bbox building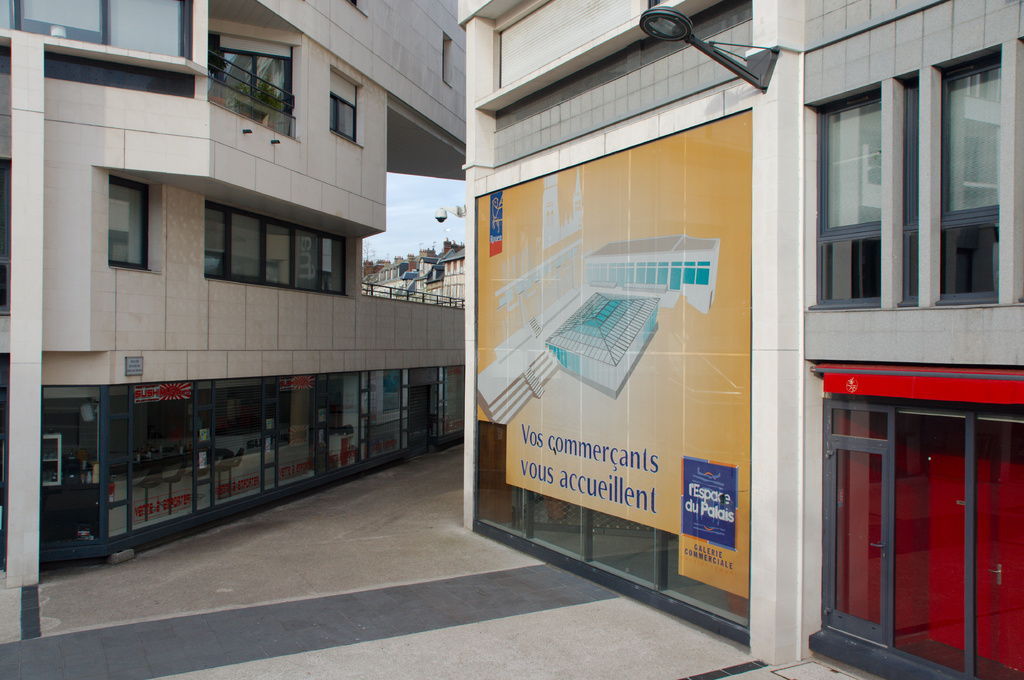
bbox=(468, 0, 1023, 679)
